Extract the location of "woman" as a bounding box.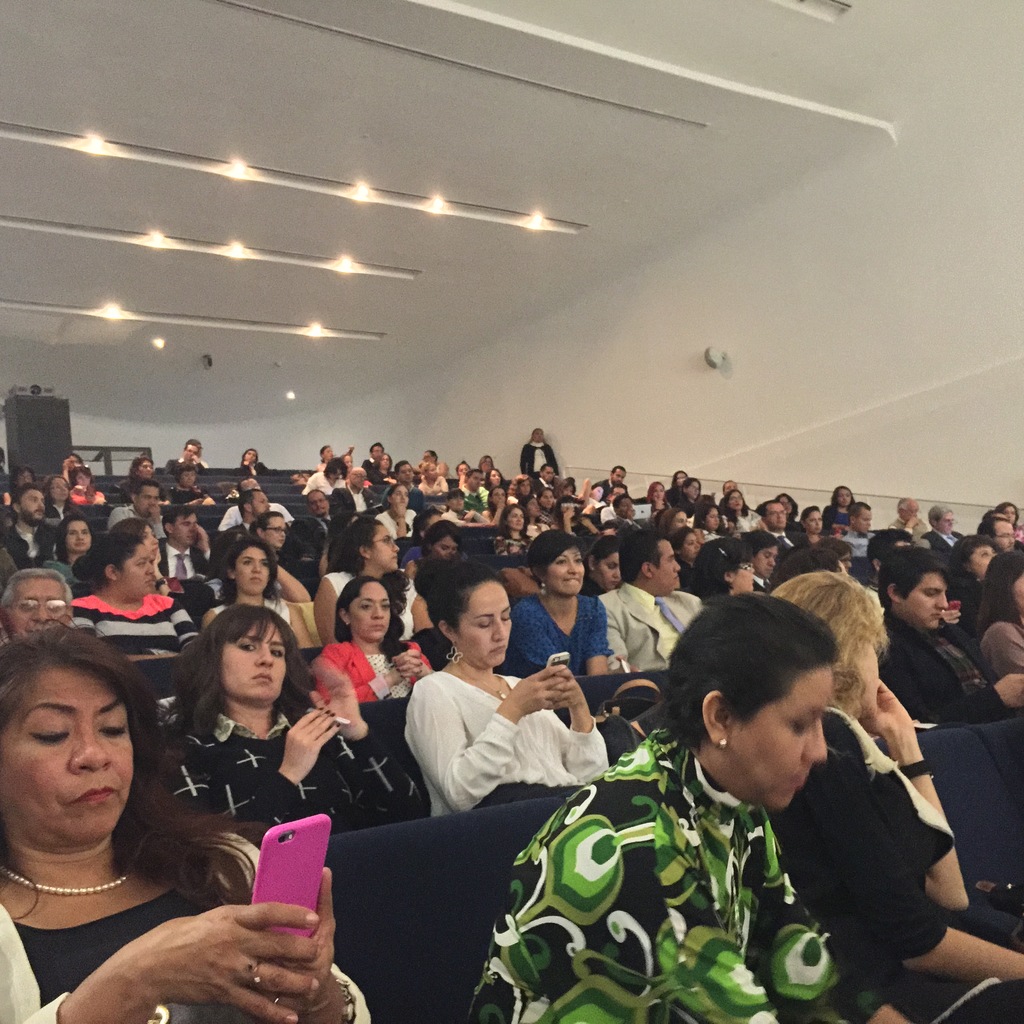
bbox(690, 507, 723, 547).
